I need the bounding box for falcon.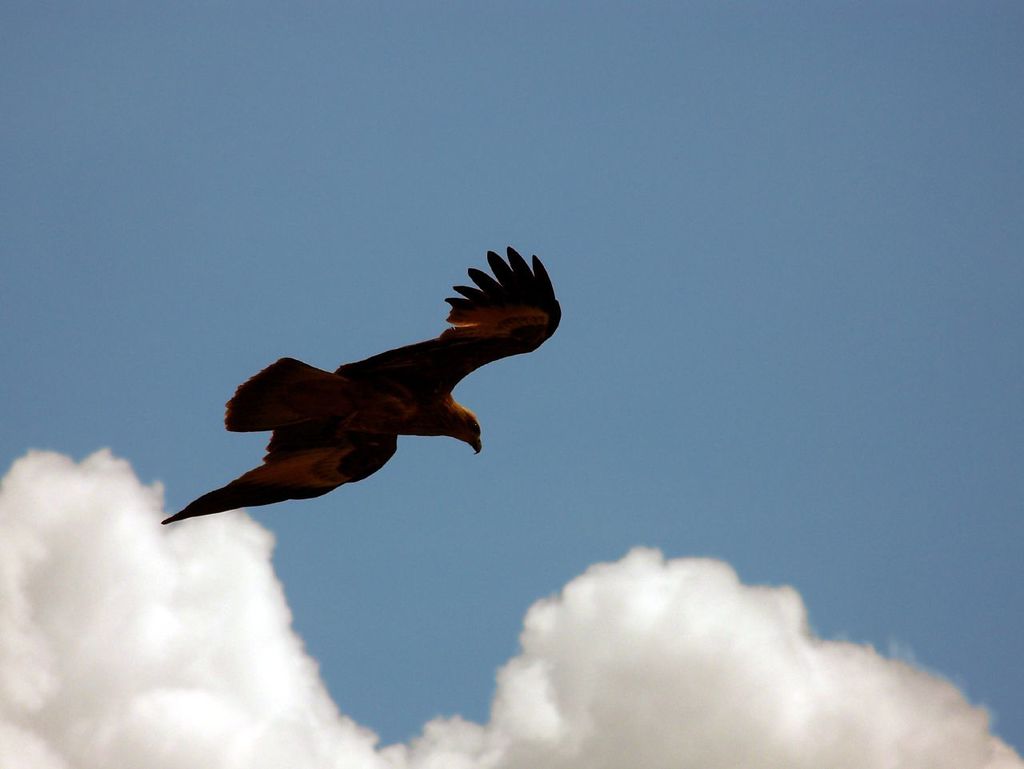
Here it is: 161/238/557/530.
